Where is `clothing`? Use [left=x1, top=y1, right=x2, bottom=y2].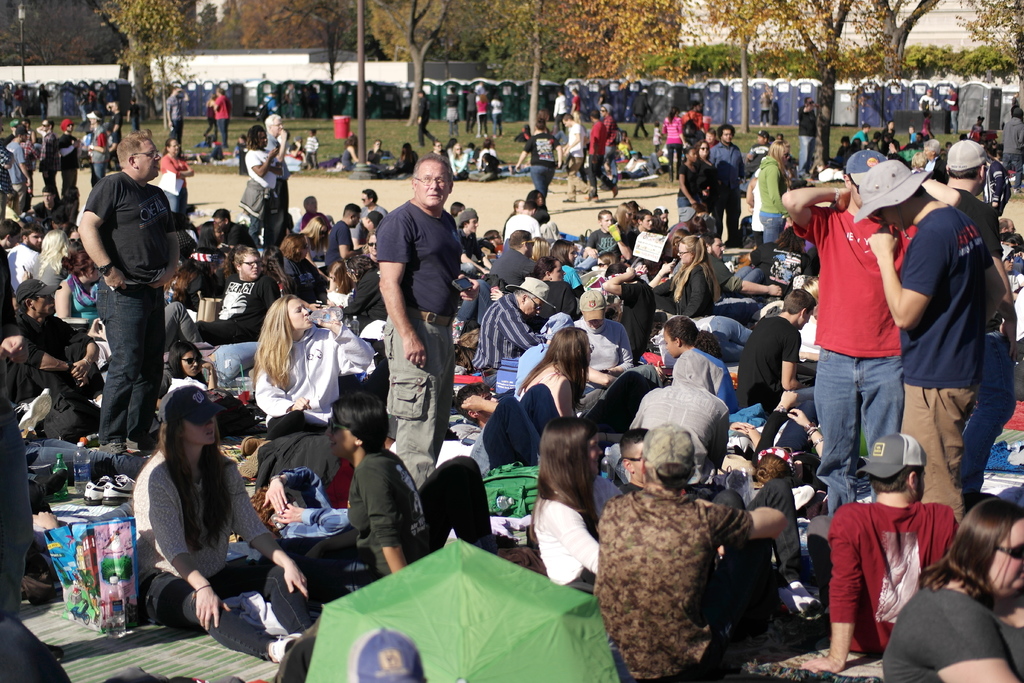
[left=601, top=92, right=612, bottom=112].
